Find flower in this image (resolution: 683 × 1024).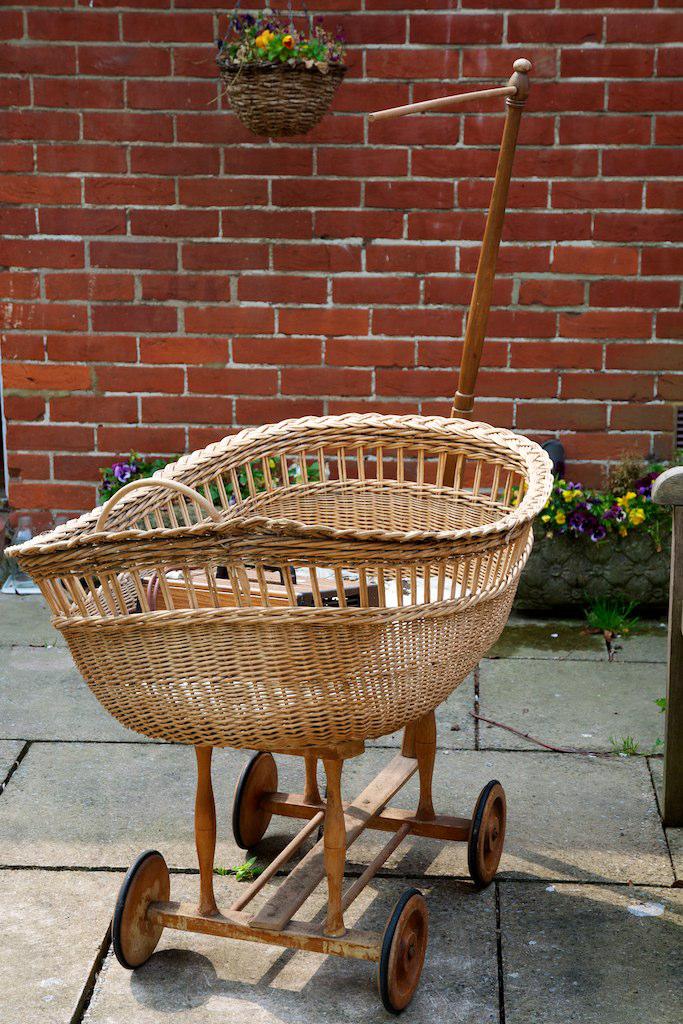
crop(283, 35, 294, 48).
